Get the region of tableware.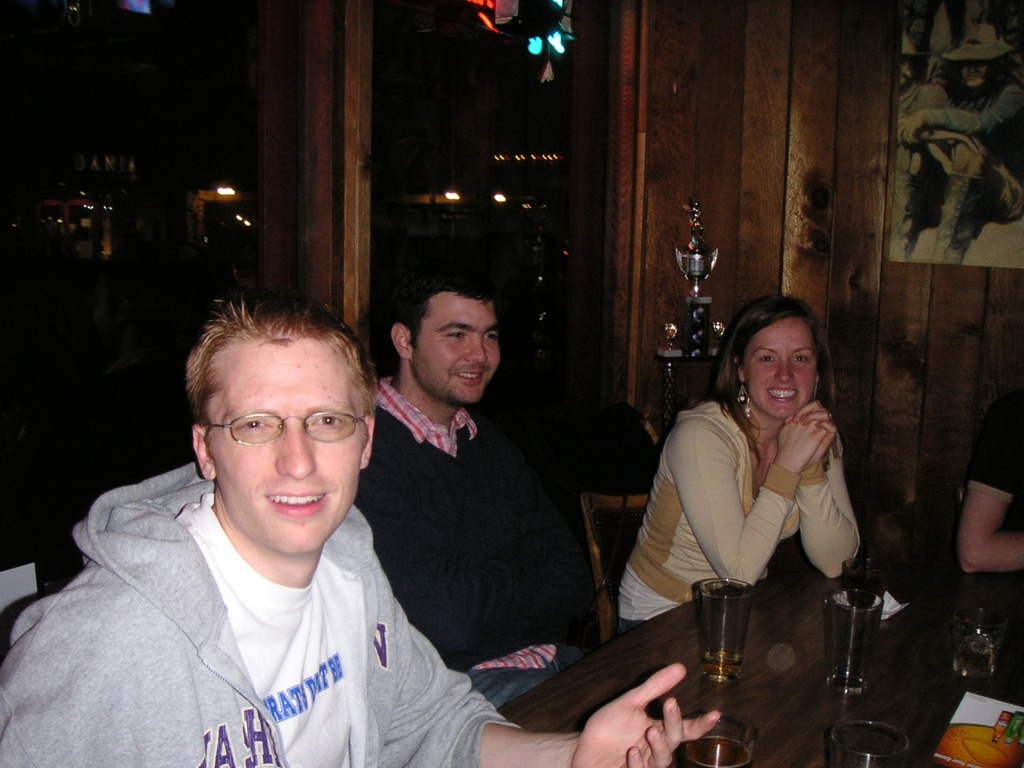
(943, 594, 1018, 709).
